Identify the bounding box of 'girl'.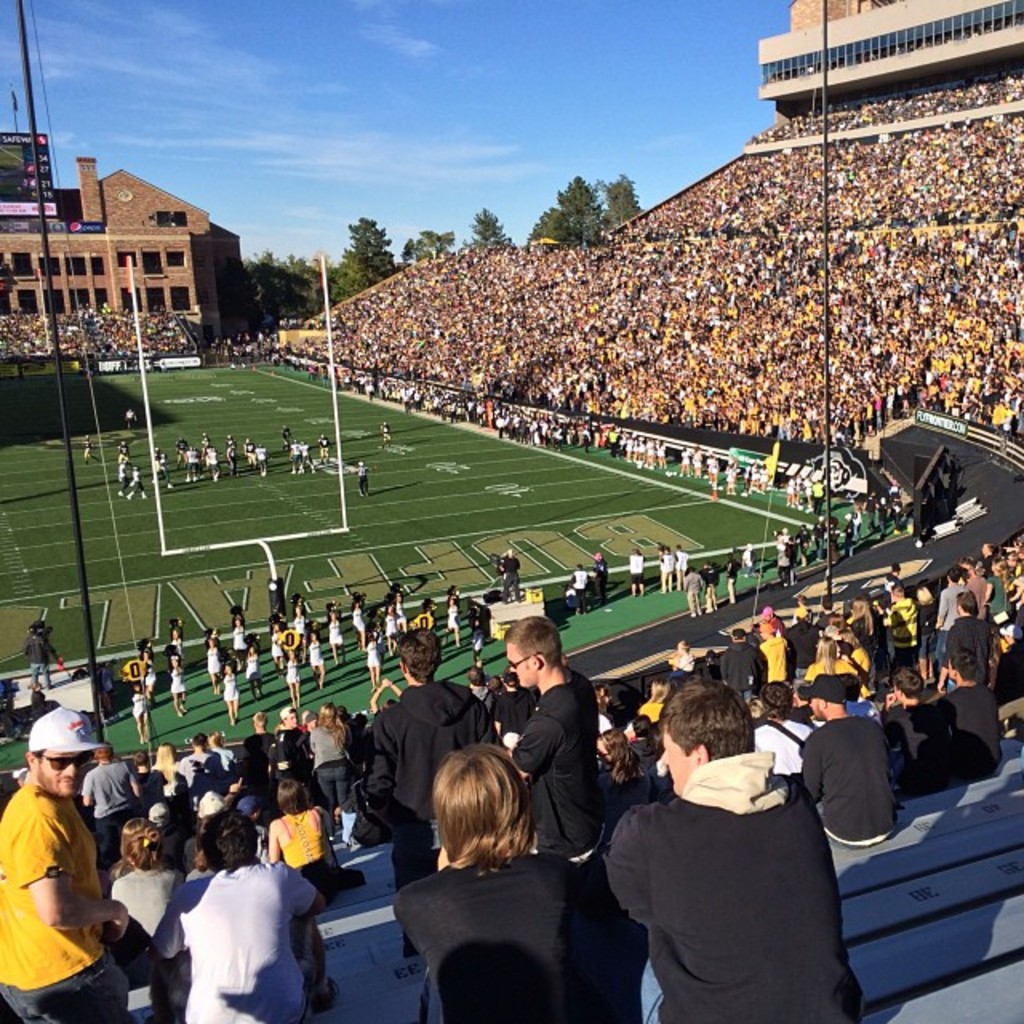
bbox=[349, 600, 368, 648].
